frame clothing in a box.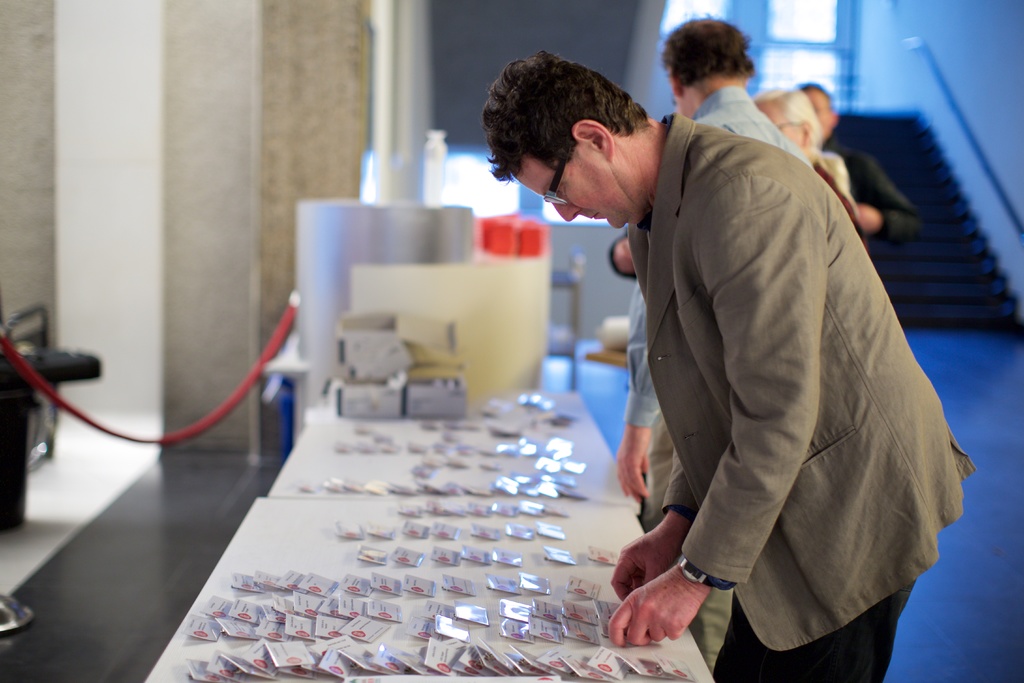
{"x1": 668, "y1": 106, "x2": 982, "y2": 658}.
